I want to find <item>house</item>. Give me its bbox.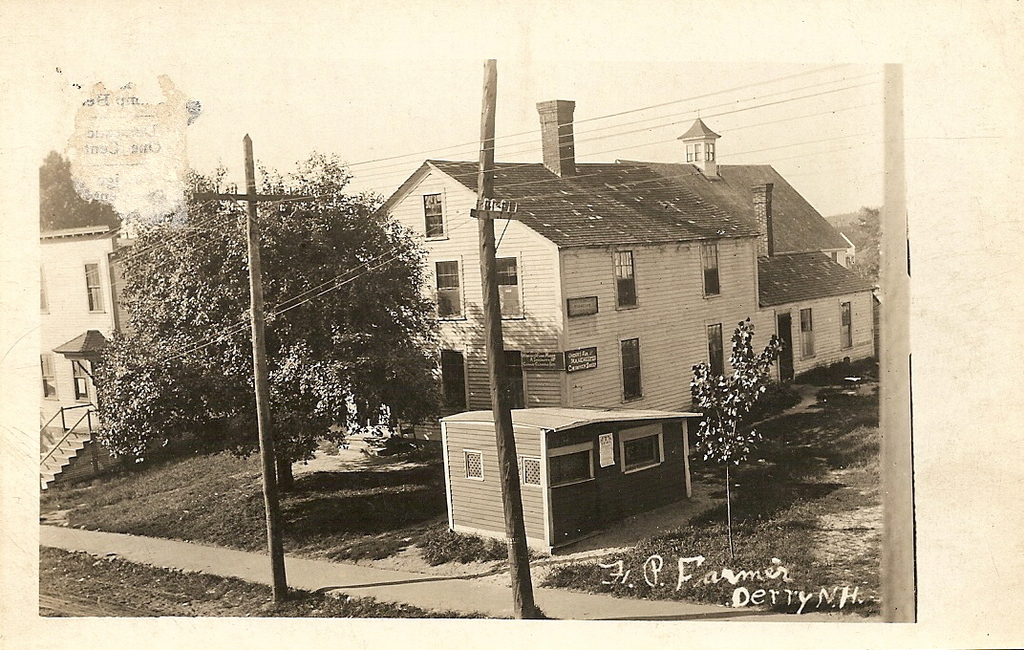
[405, 118, 911, 521].
